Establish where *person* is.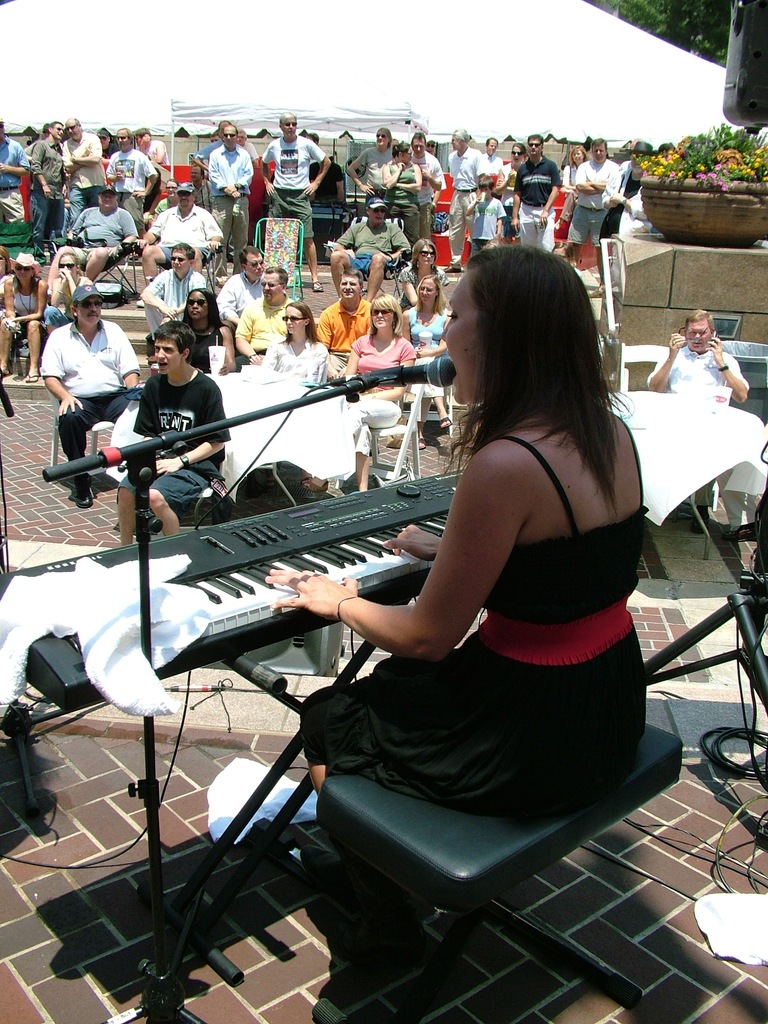
Established at left=576, top=129, right=625, bottom=229.
